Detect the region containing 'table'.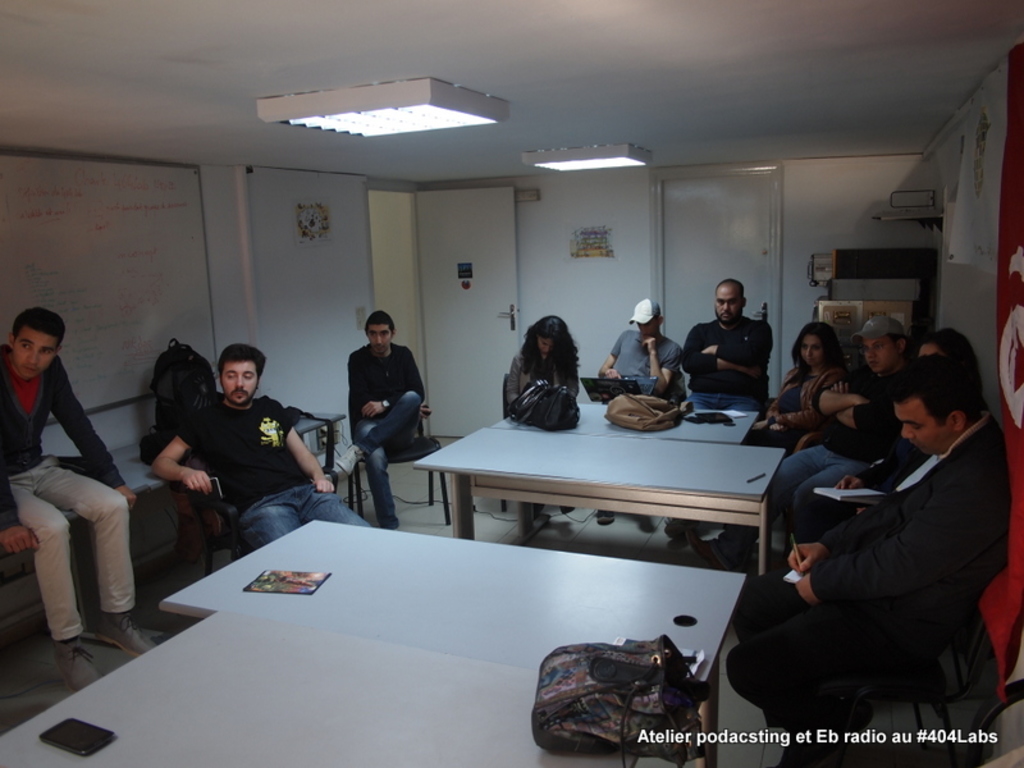
box(8, 443, 192, 572).
